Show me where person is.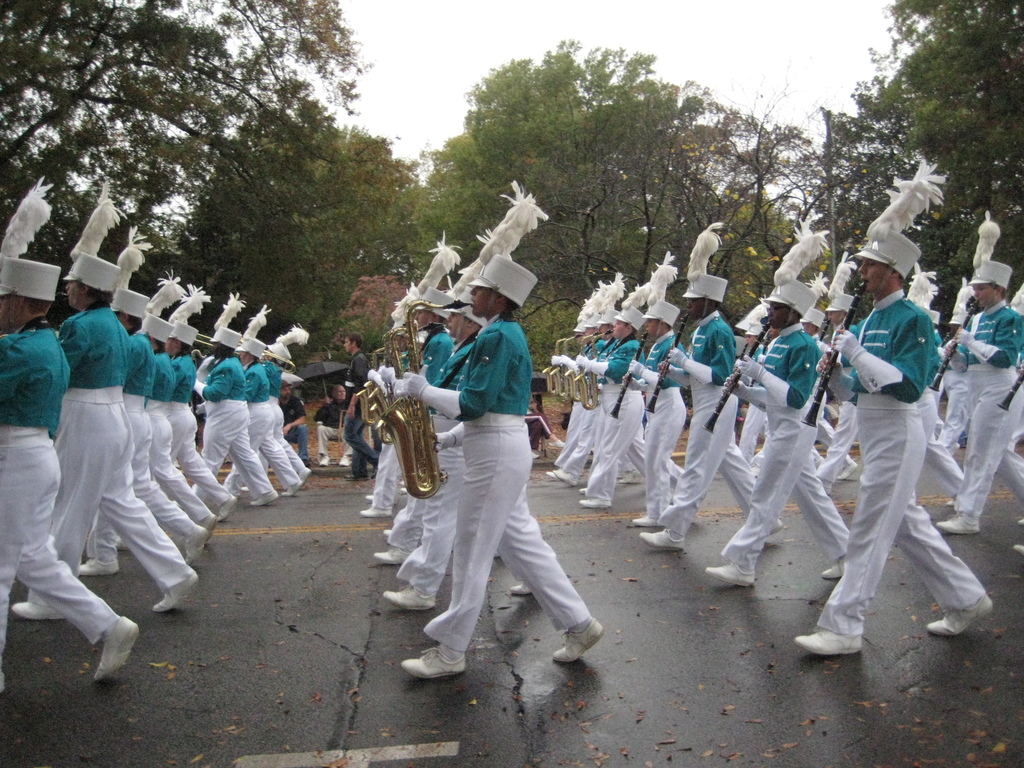
person is at select_region(524, 403, 559, 454).
